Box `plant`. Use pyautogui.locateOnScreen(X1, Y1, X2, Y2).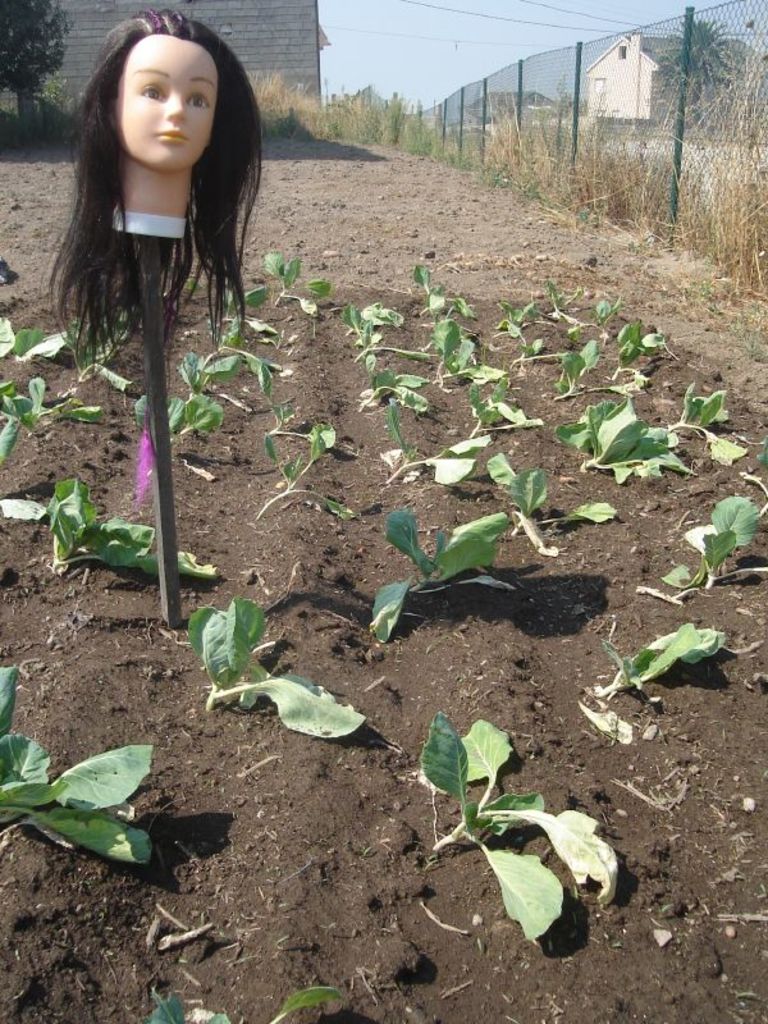
pyautogui.locateOnScreen(17, 306, 97, 372).
